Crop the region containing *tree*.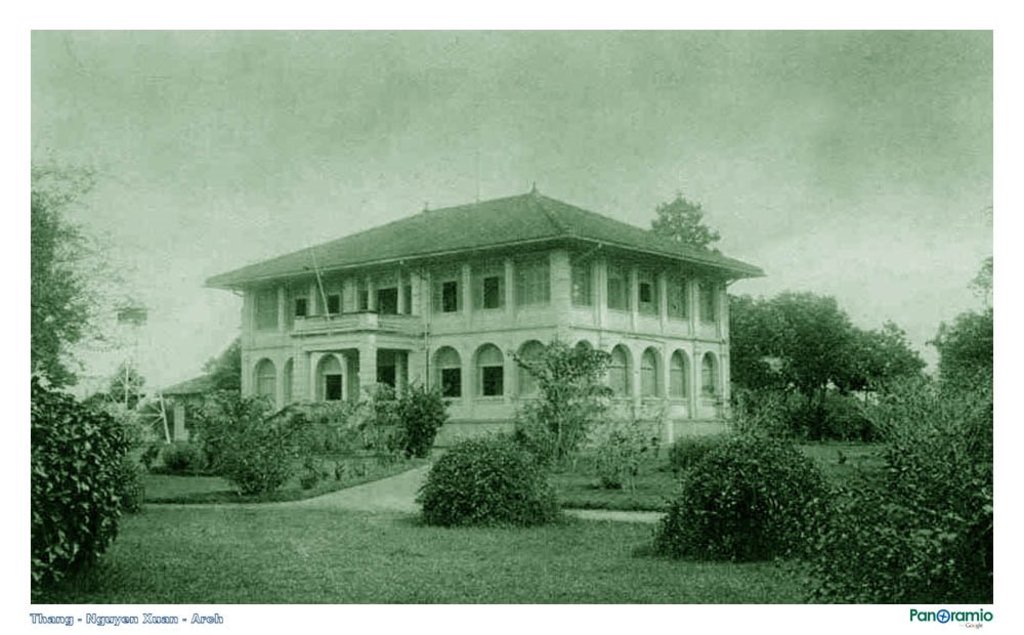
Crop region: <region>27, 164, 124, 384</region>.
